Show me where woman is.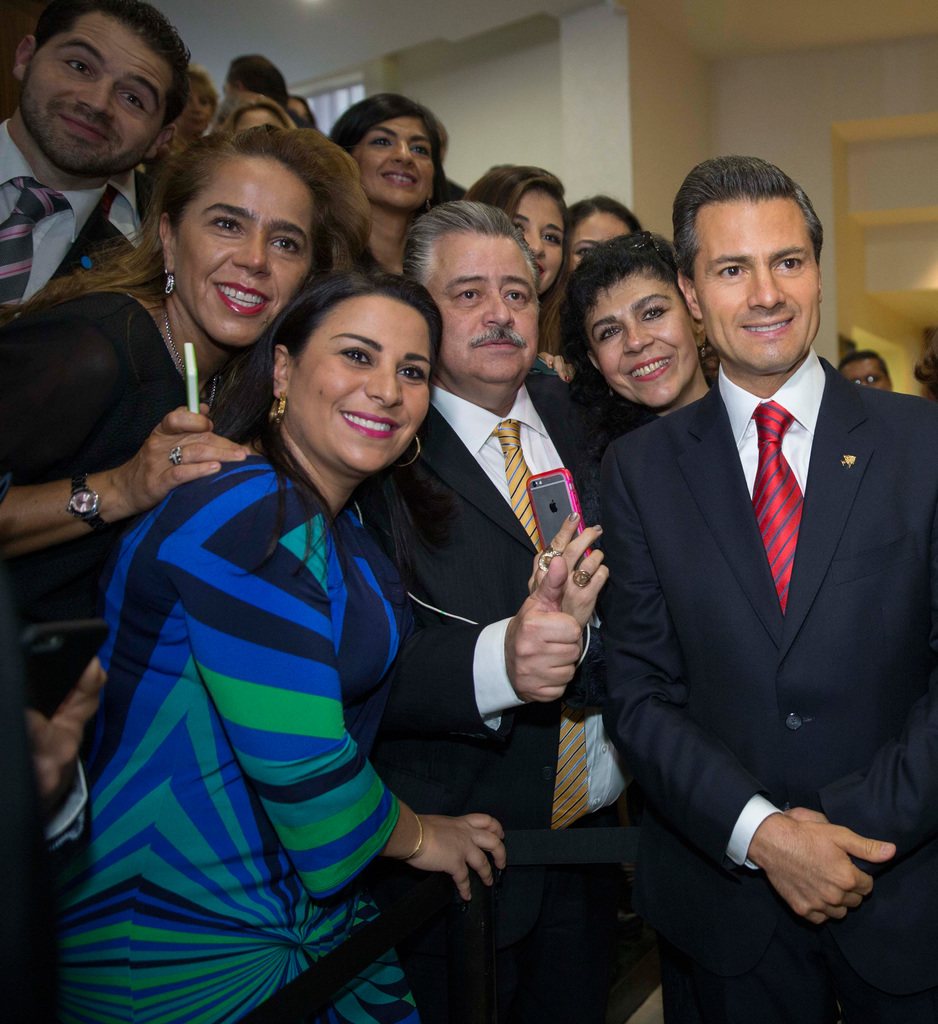
woman is at bbox=(564, 183, 659, 264).
